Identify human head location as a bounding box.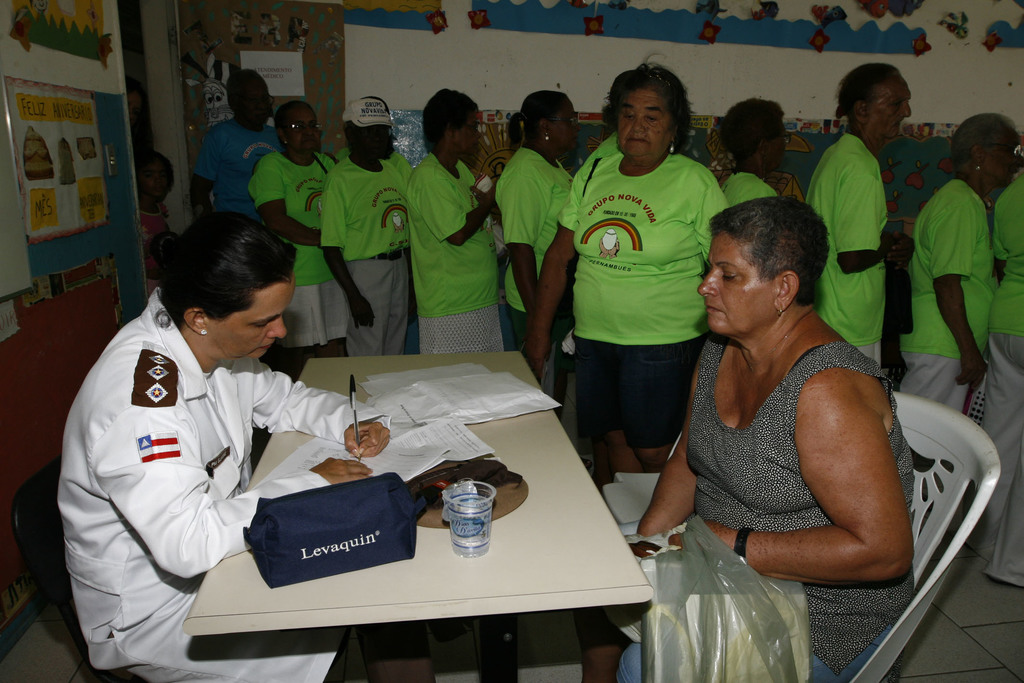
834,63,913,143.
